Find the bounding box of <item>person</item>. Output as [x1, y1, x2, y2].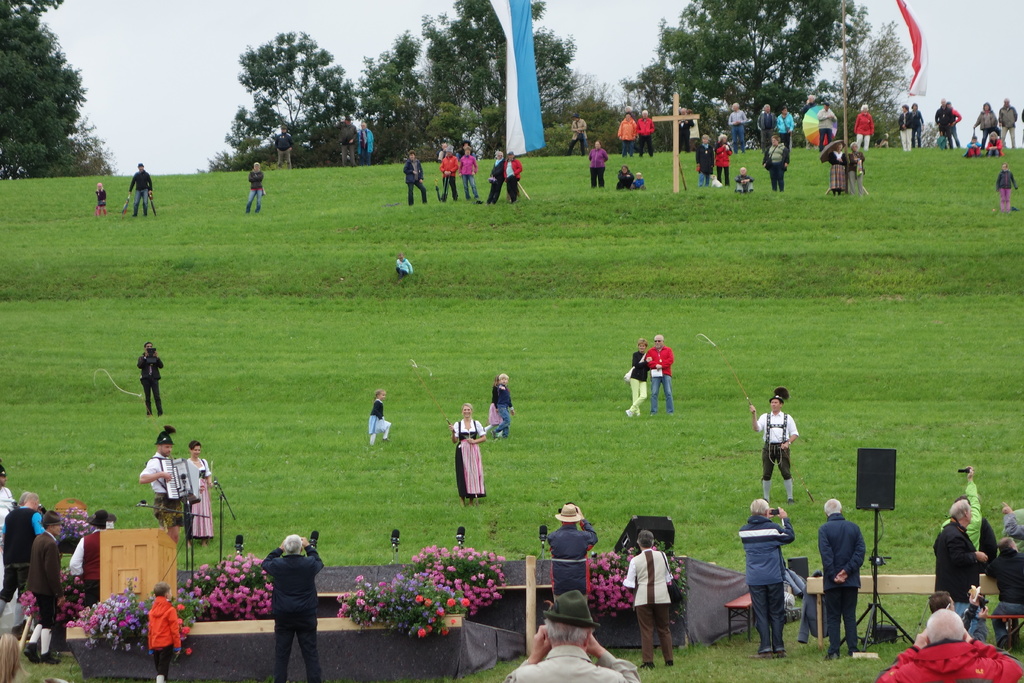
[988, 131, 1007, 160].
